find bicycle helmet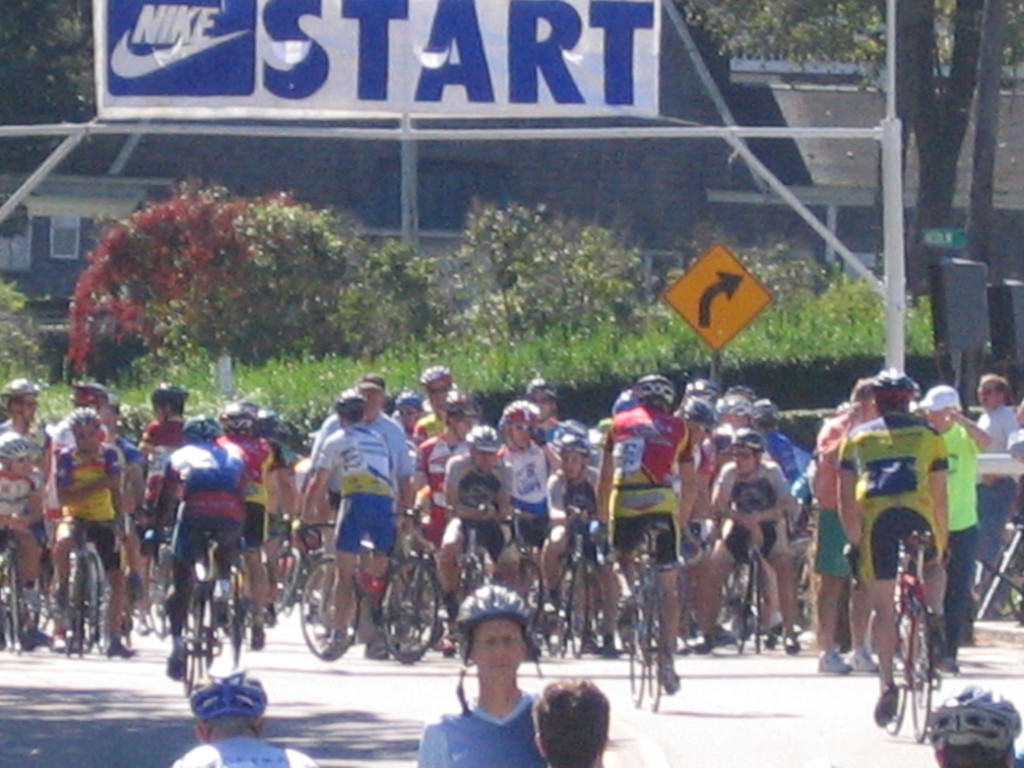
[874,366,909,388]
